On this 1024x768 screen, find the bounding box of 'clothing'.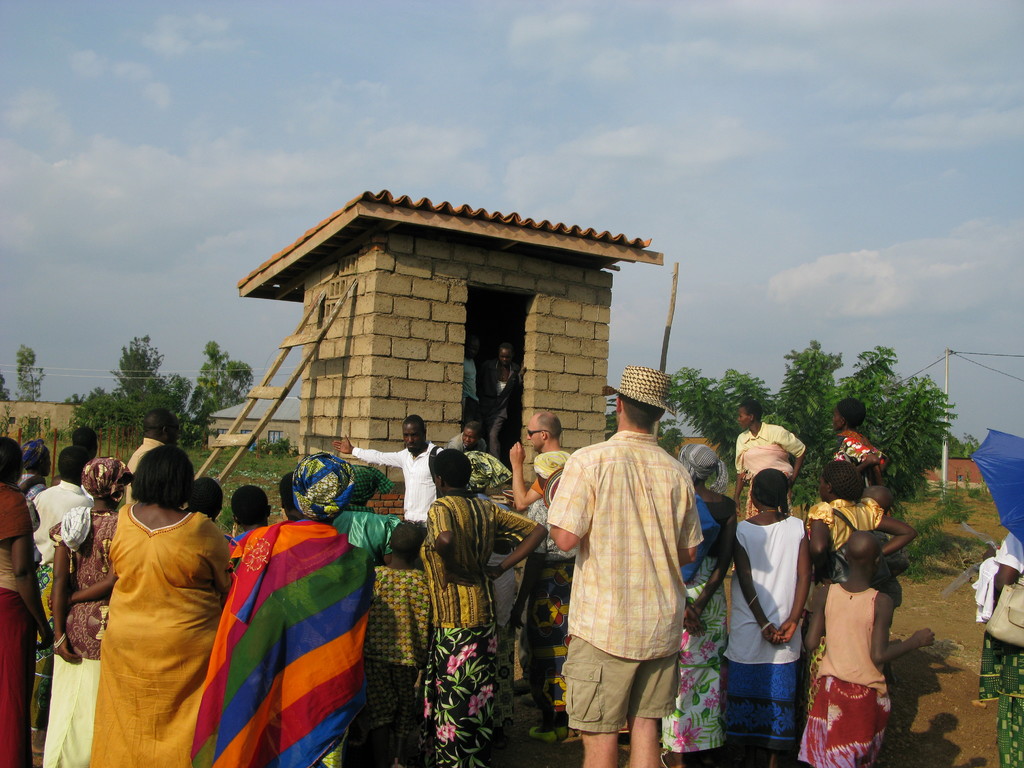
Bounding box: 674, 482, 735, 749.
